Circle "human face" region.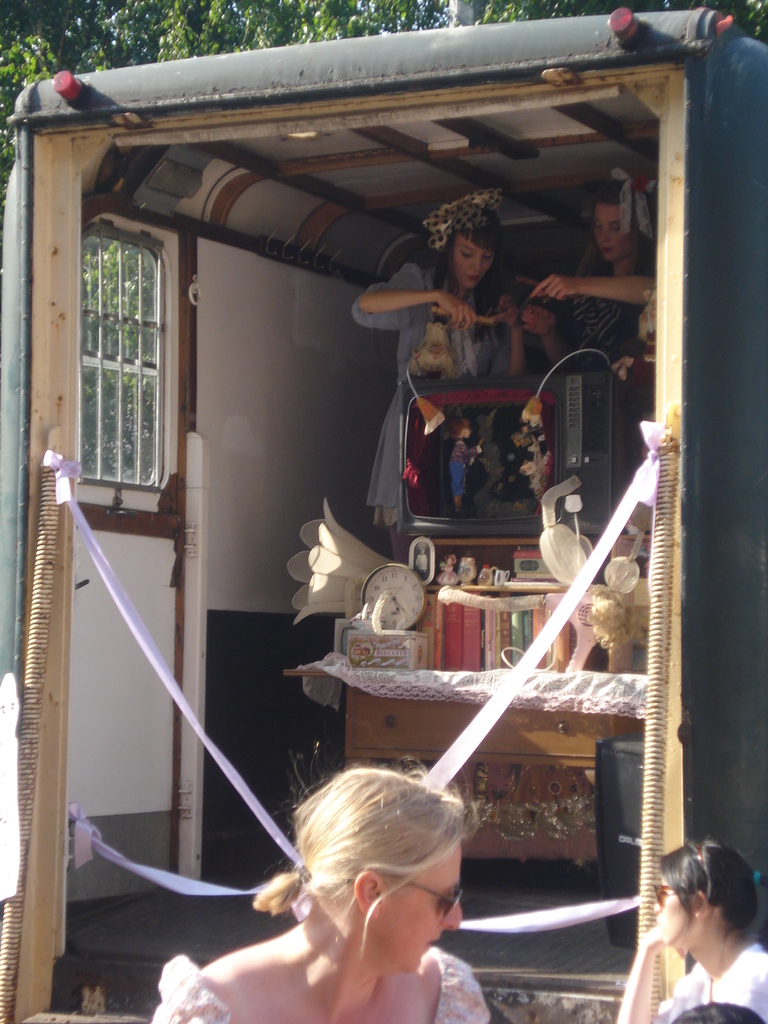
Region: BBox(371, 833, 465, 973).
